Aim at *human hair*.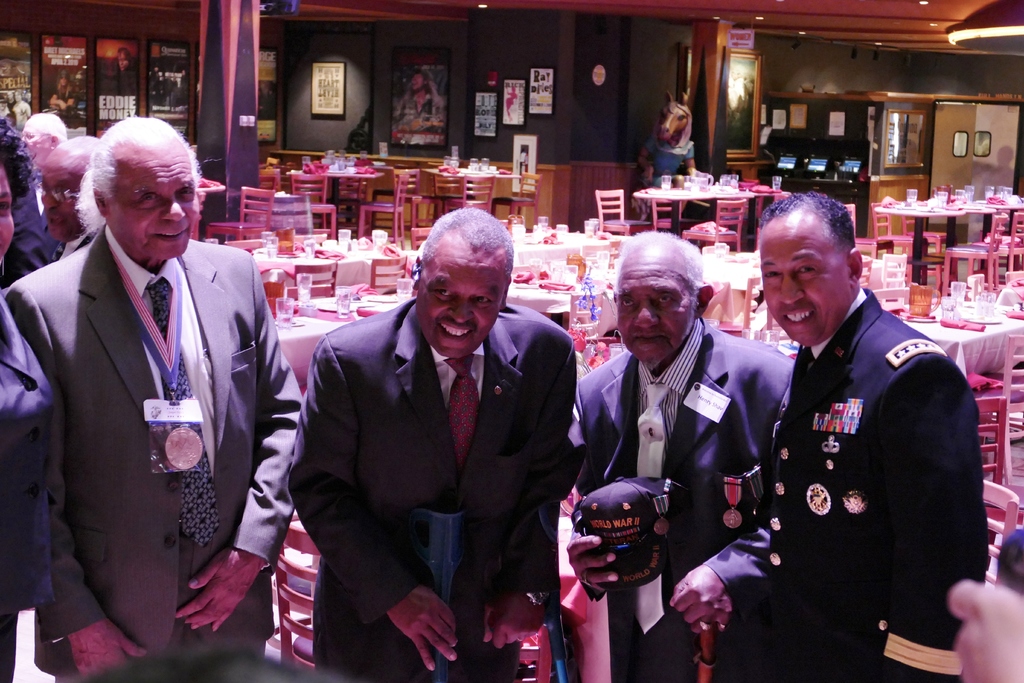
Aimed at l=612, t=232, r=709, b=299.
